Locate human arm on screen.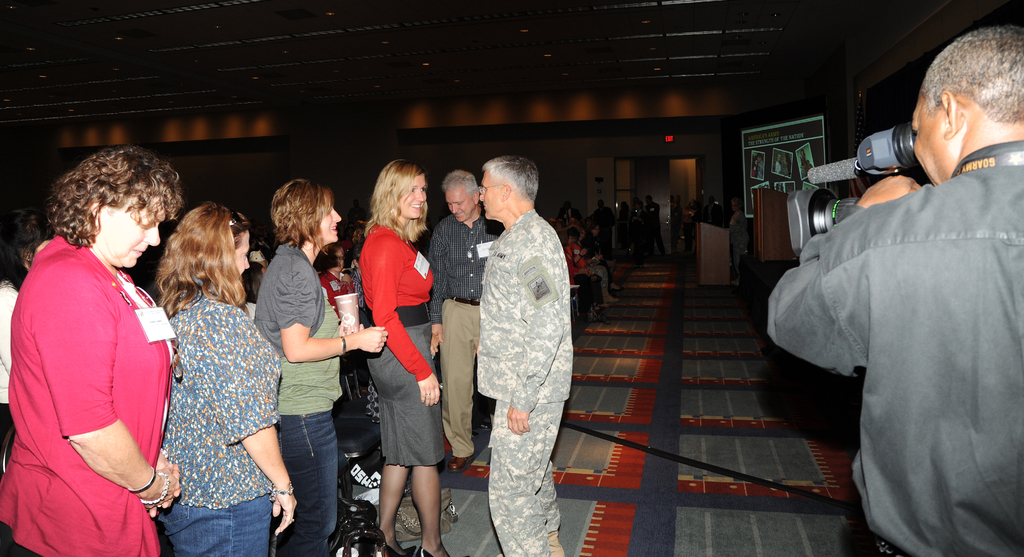
On screen at bbox=[426, 231, 438, 353].
